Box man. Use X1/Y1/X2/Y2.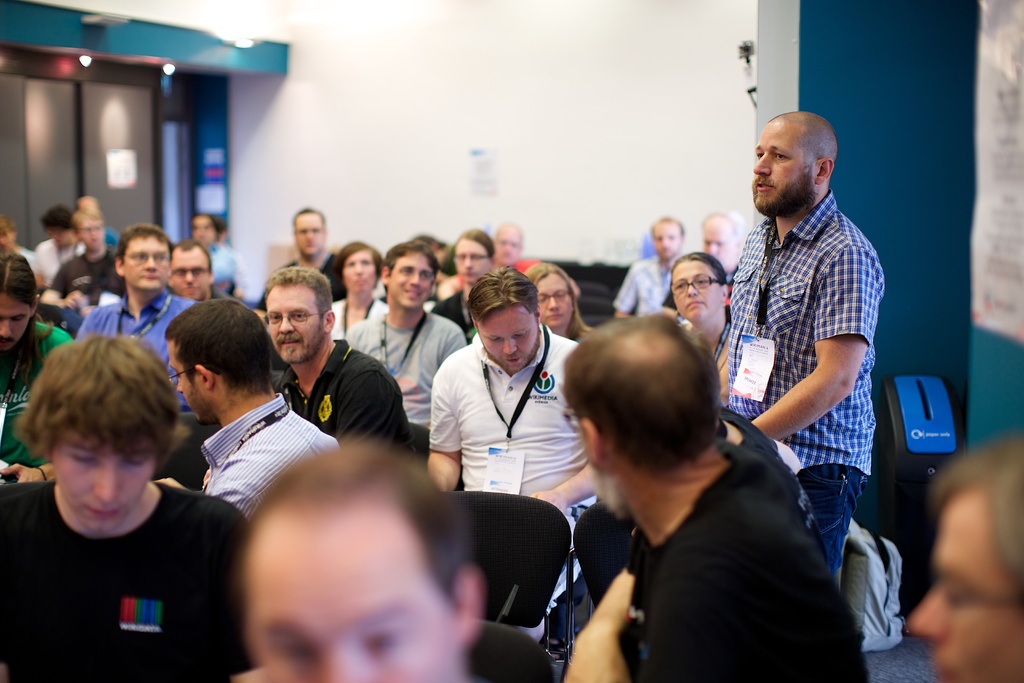
255/265/414/449.
